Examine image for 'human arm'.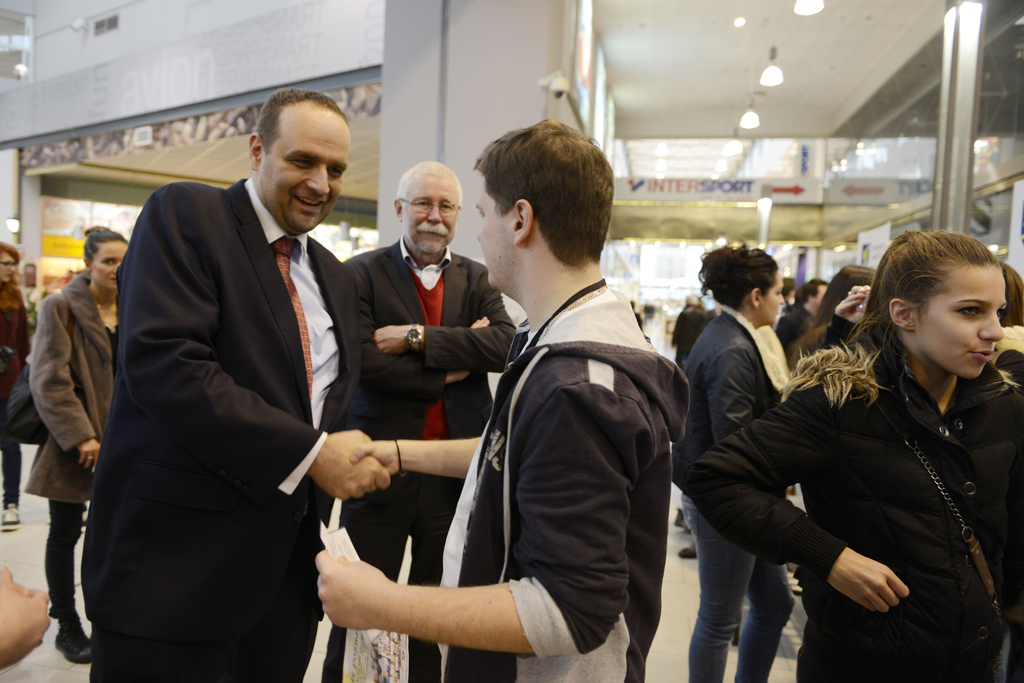
Examination result: box(19, 282, 31, 370).
